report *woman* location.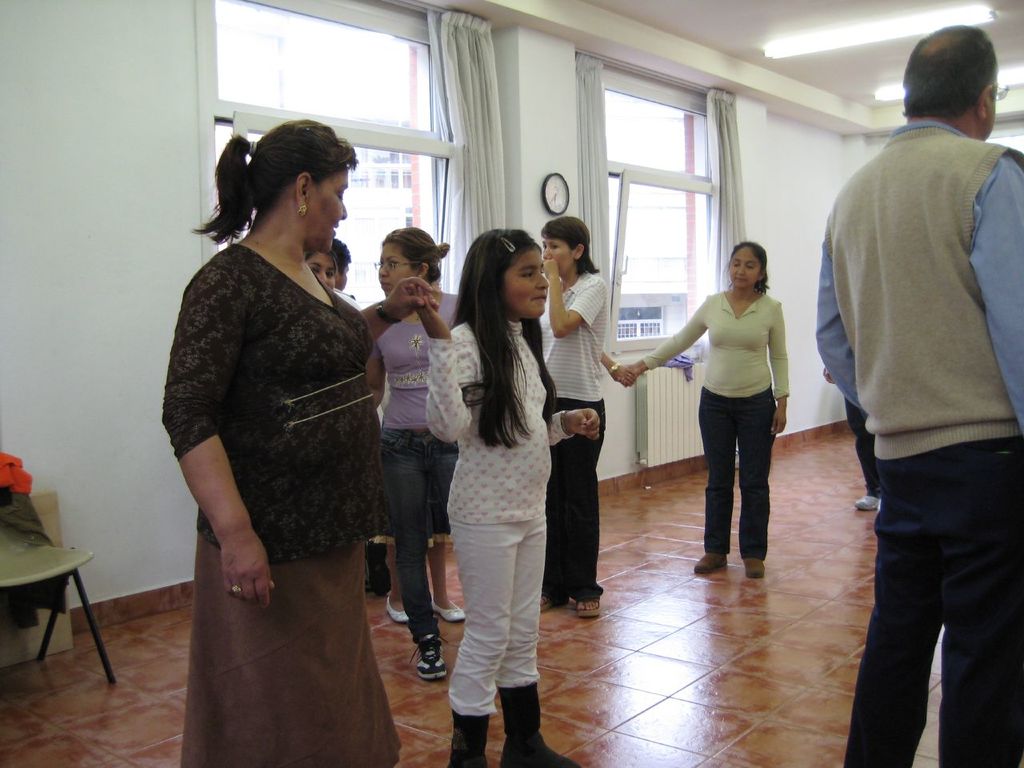
Report: <region>158, 116, 439, 767</region>.
